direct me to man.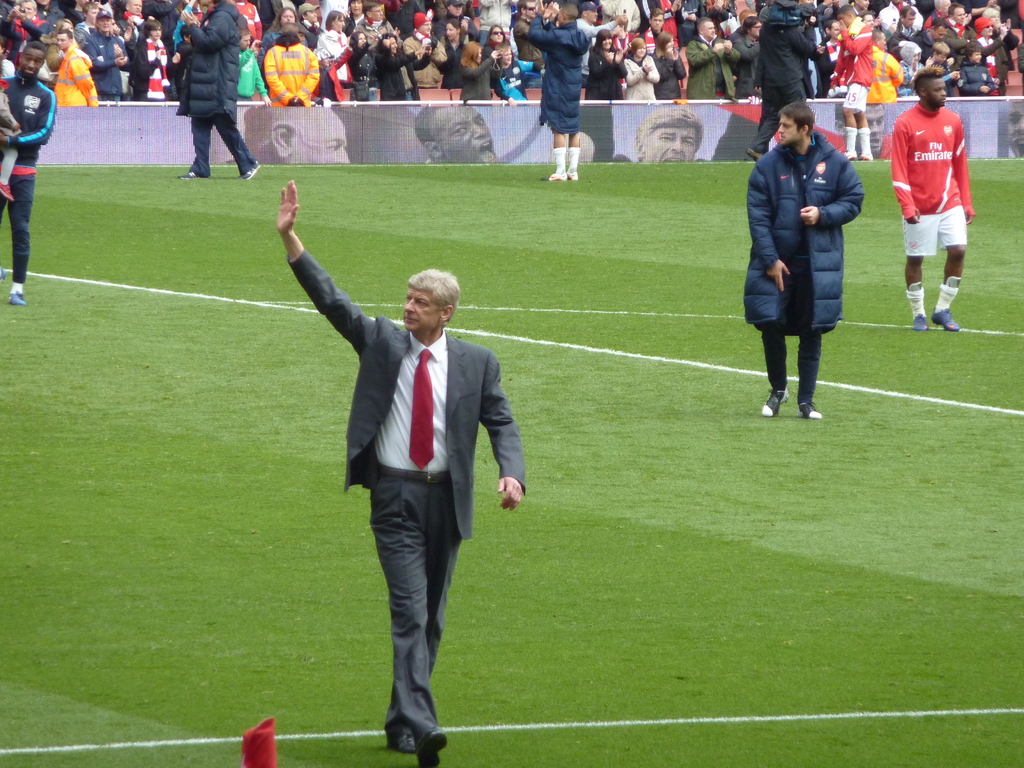
Direction: 886:69:970:333.
